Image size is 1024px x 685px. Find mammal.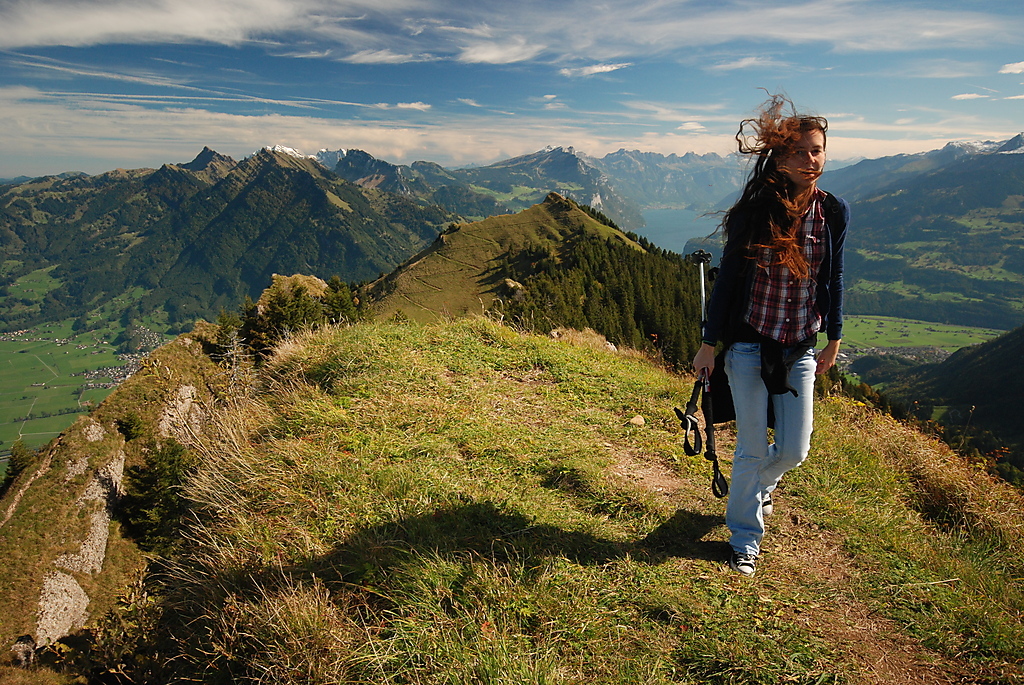
bbox=[693, 138, 833, 556].
